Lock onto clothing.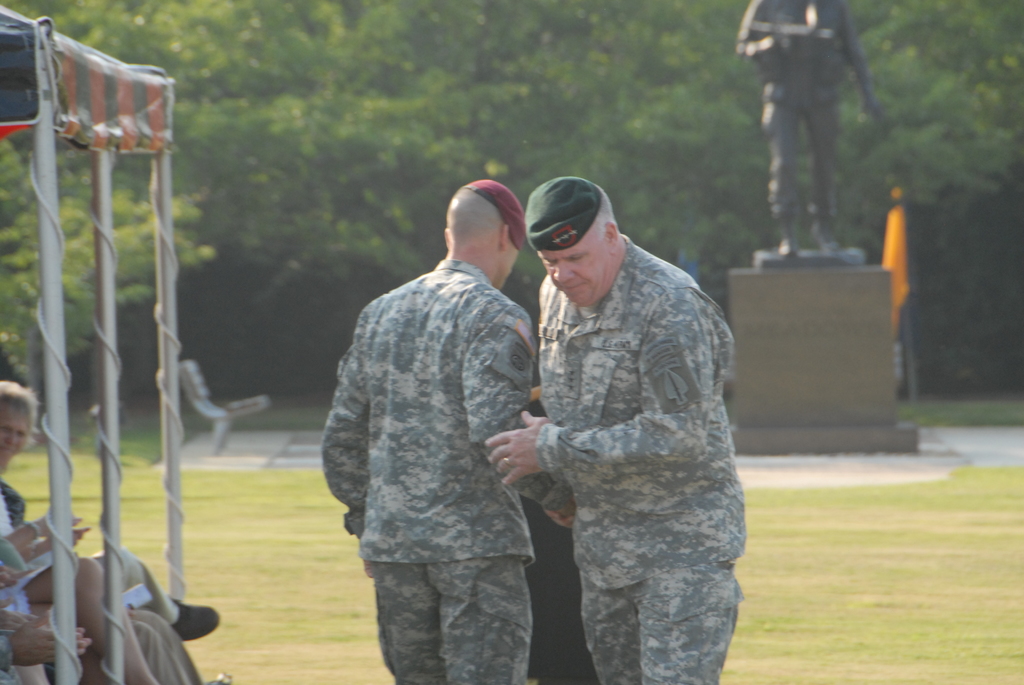
Locked: BBox(536, 232, 745, 684).
